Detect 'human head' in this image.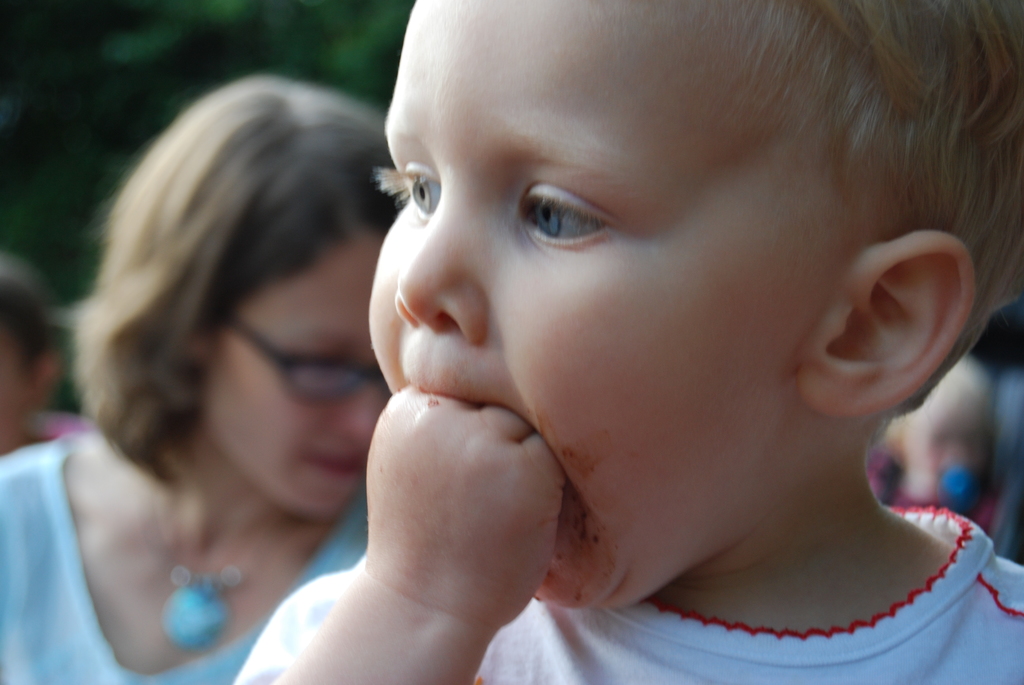
Detection: [364, 19, 940, 423].
